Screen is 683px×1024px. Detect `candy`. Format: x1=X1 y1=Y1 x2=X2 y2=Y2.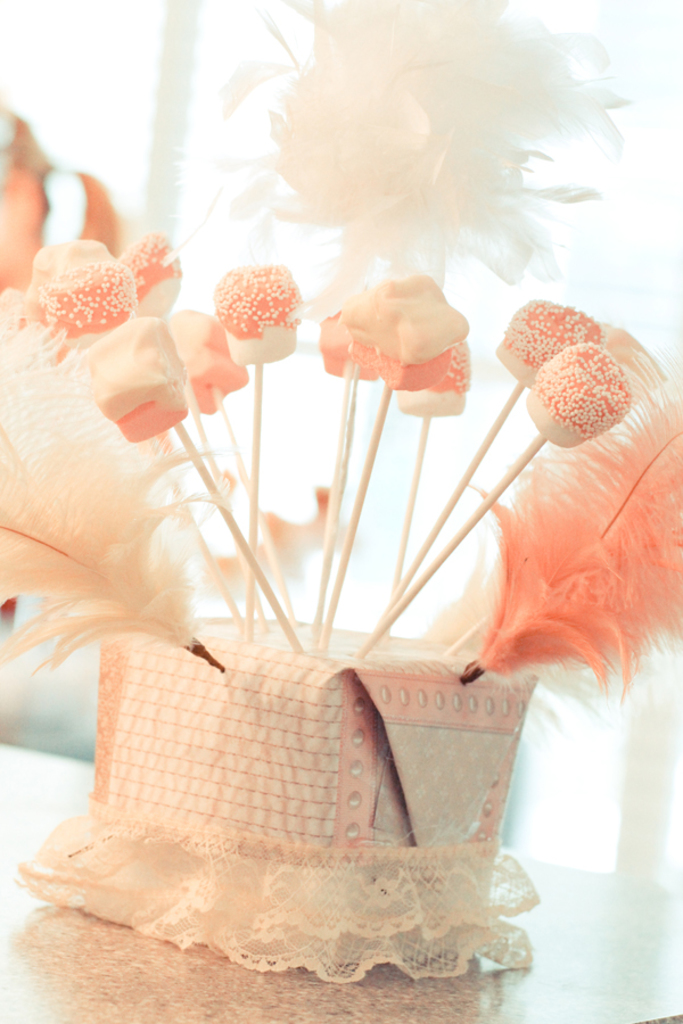
x1=214 y1=270 x2=301 y2=368.
